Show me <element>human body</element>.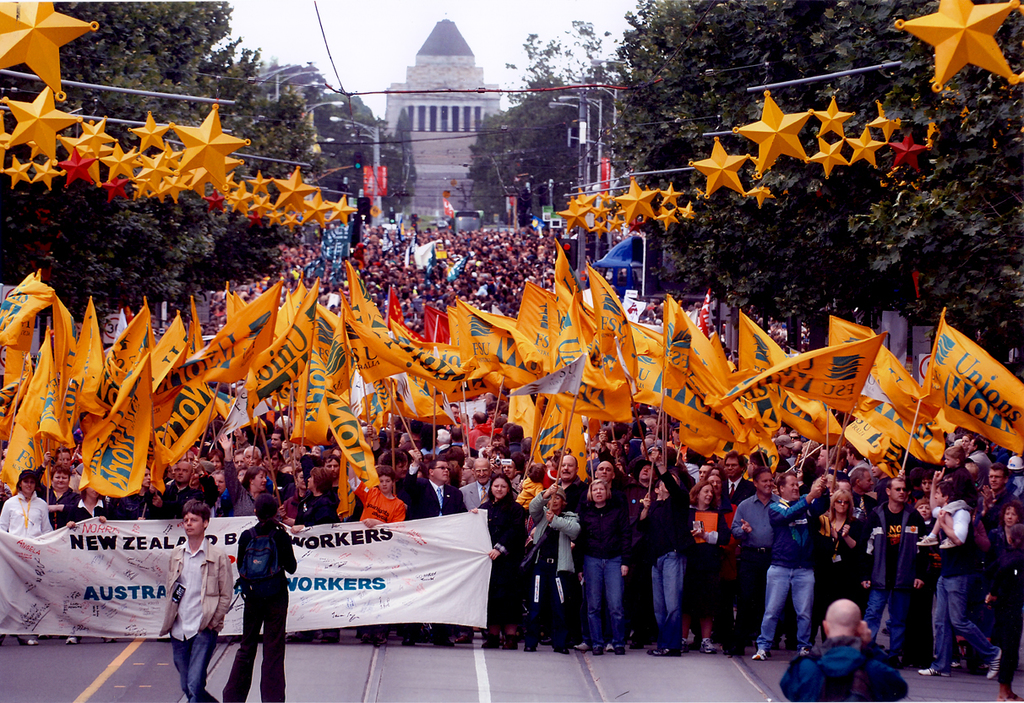
<element>human body</element> is here: [155, 536, 230, 702].
